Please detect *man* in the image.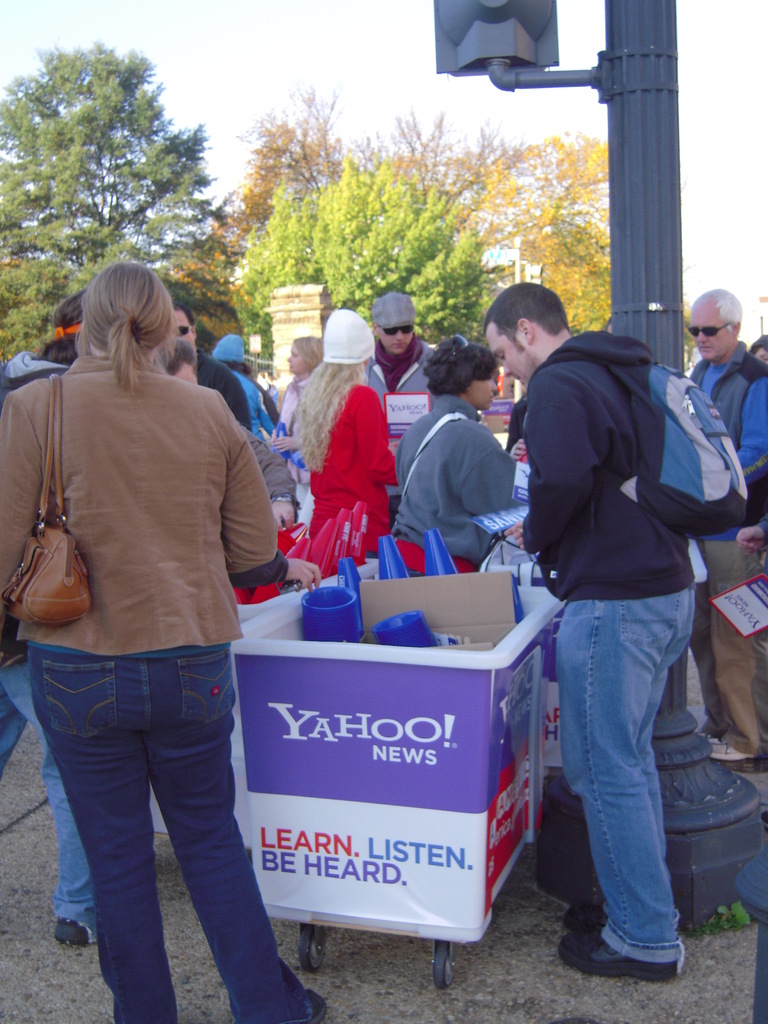
detection(508, 280, 750, 966).
